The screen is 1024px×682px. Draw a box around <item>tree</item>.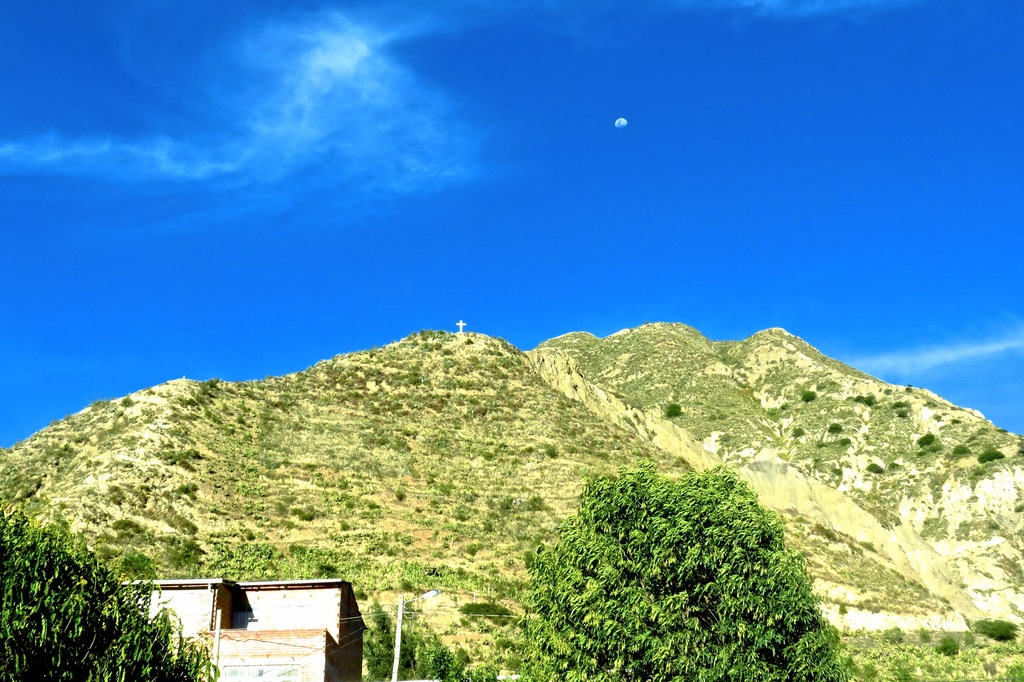
[left=882, top=624, right=903, bottom=647].
